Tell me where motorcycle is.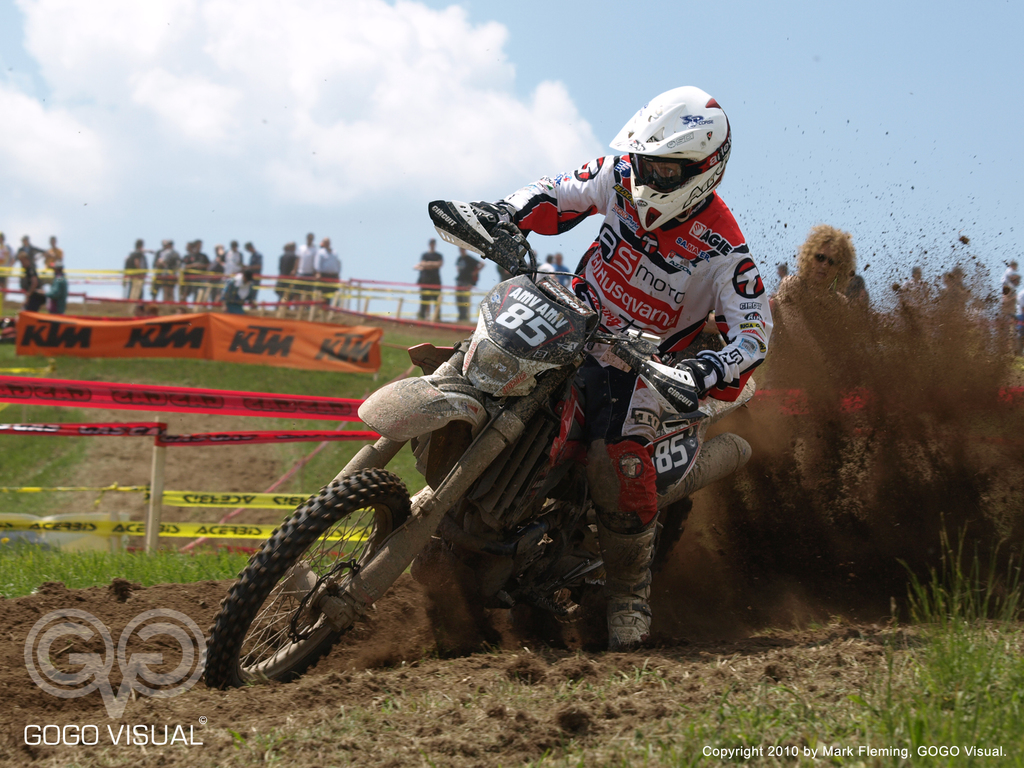
motorcycle is at rect(196, 211, 757, 691).
